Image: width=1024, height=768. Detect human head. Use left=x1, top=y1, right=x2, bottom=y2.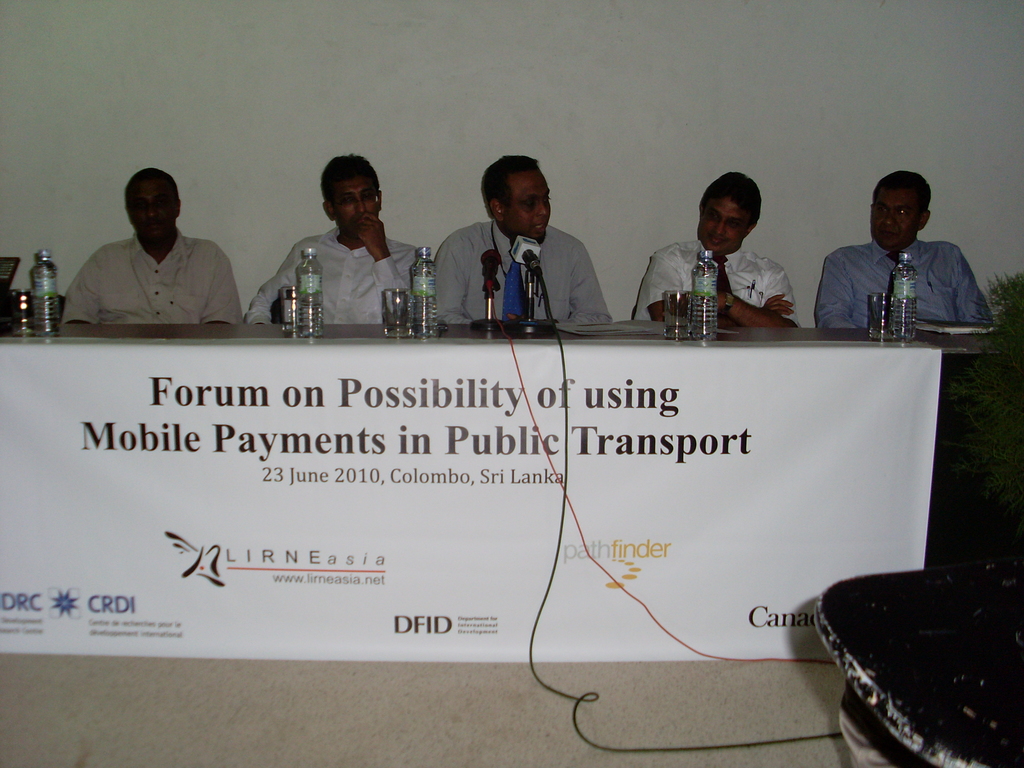
left=118, top=168, right=183, bottom=248.
